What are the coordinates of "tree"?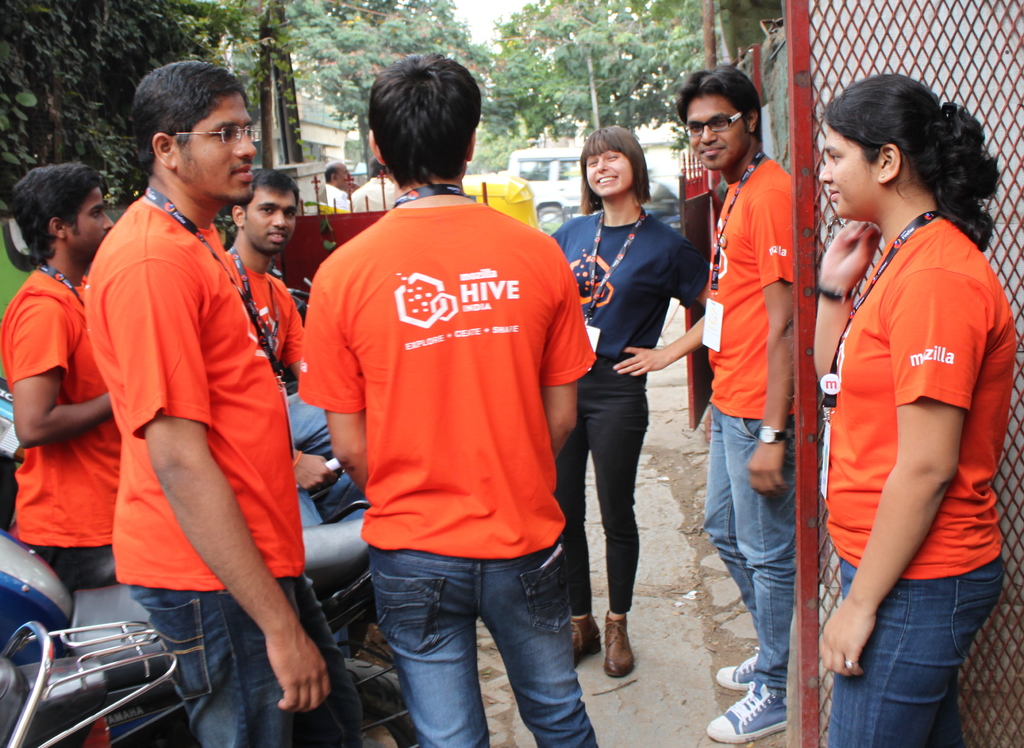
(x1=0, y1=0, x2=286, y2=216).
